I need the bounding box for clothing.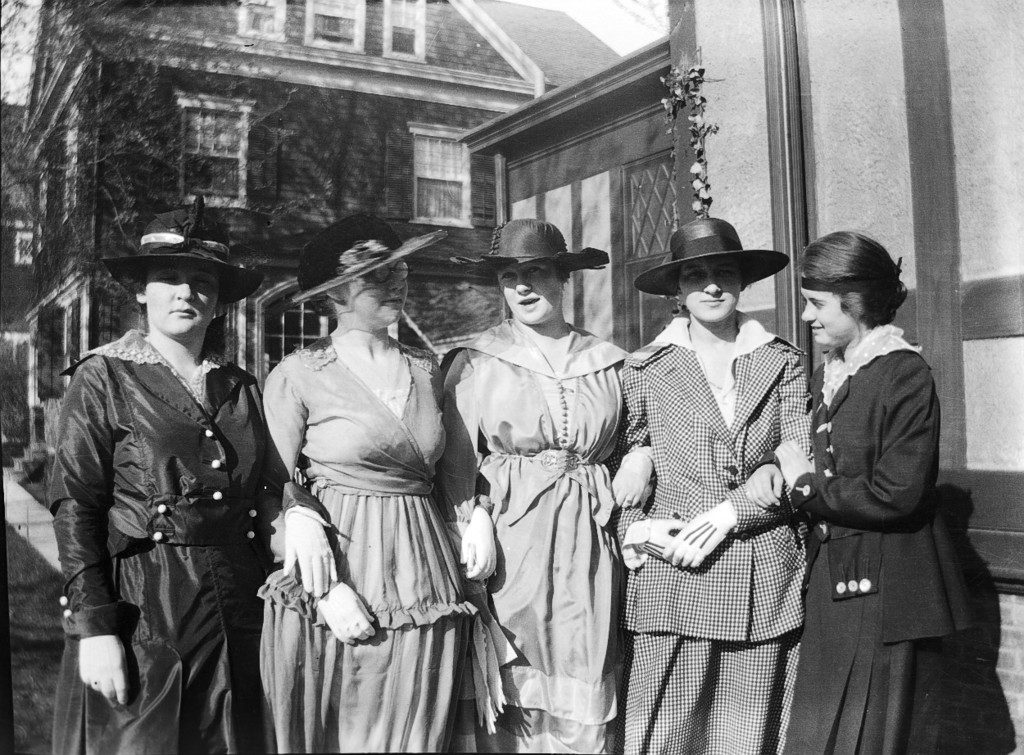
Here it is: bbox(444, 322, 629, 753).
